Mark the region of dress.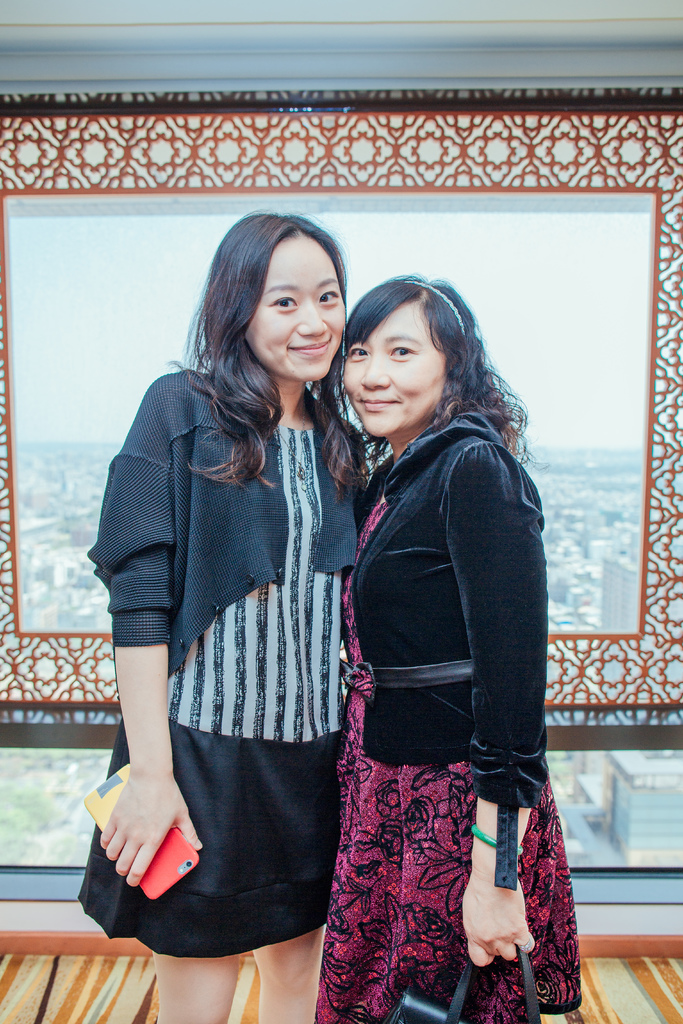
Region: 299, 437, 599, 1023.
